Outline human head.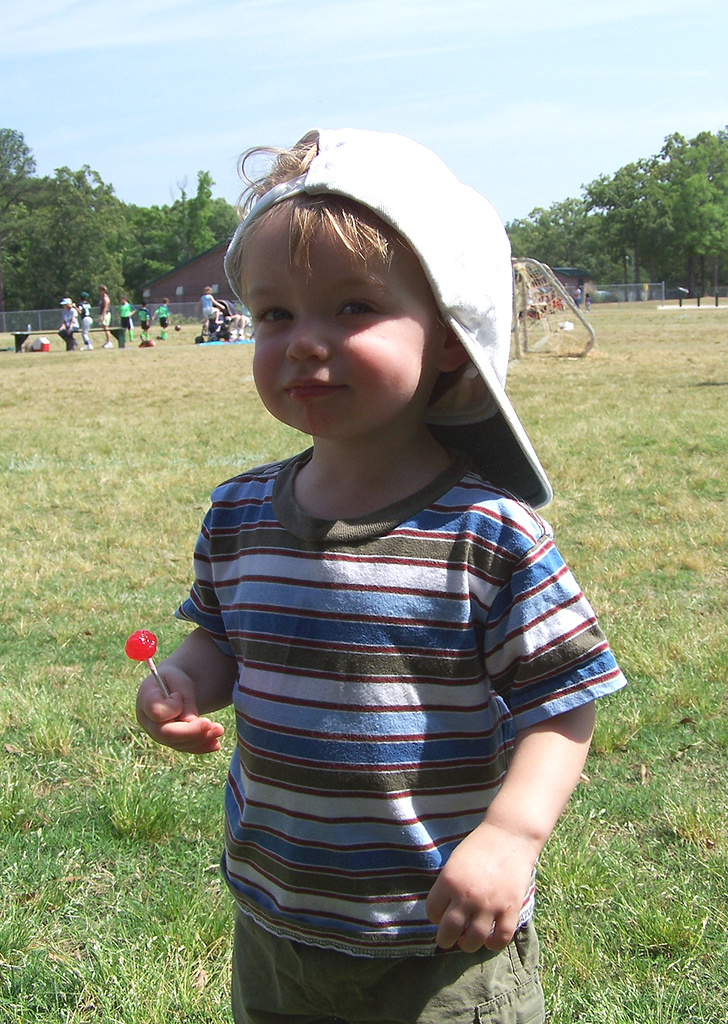
Outline: [117,294,126,306].
